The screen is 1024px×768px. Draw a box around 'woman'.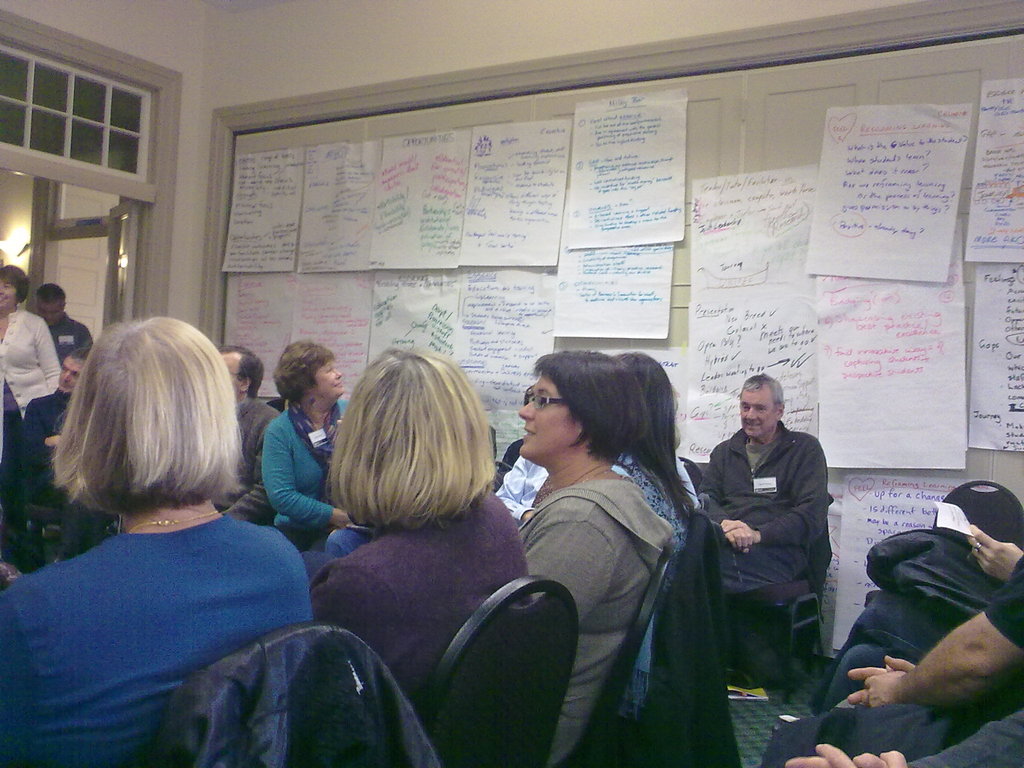
[308, 344, 534, 708].
